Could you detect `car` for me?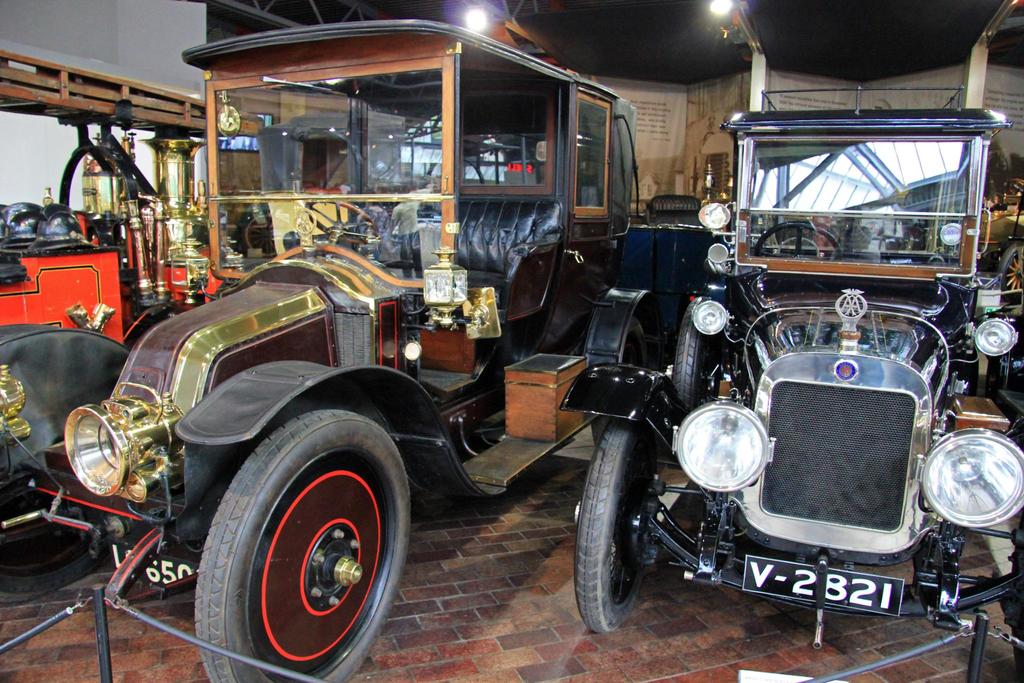
Detection result: left=0, top=18, right=653, bottom=682.
